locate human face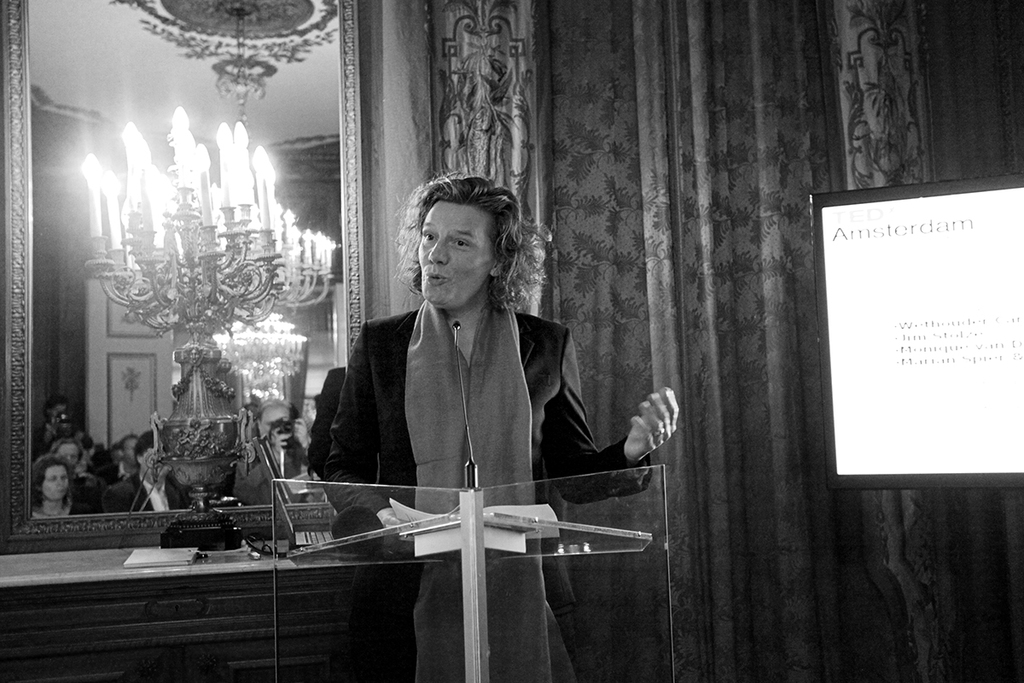
(x1=39, y1=459, x2=71, y2=505)
